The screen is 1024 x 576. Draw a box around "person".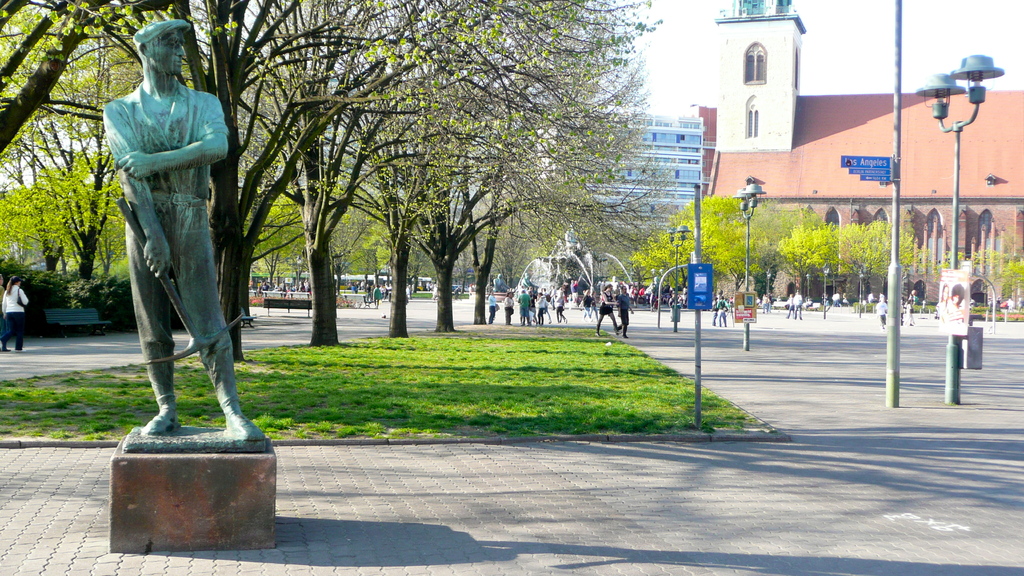
box(791, 292, 801, 319).
